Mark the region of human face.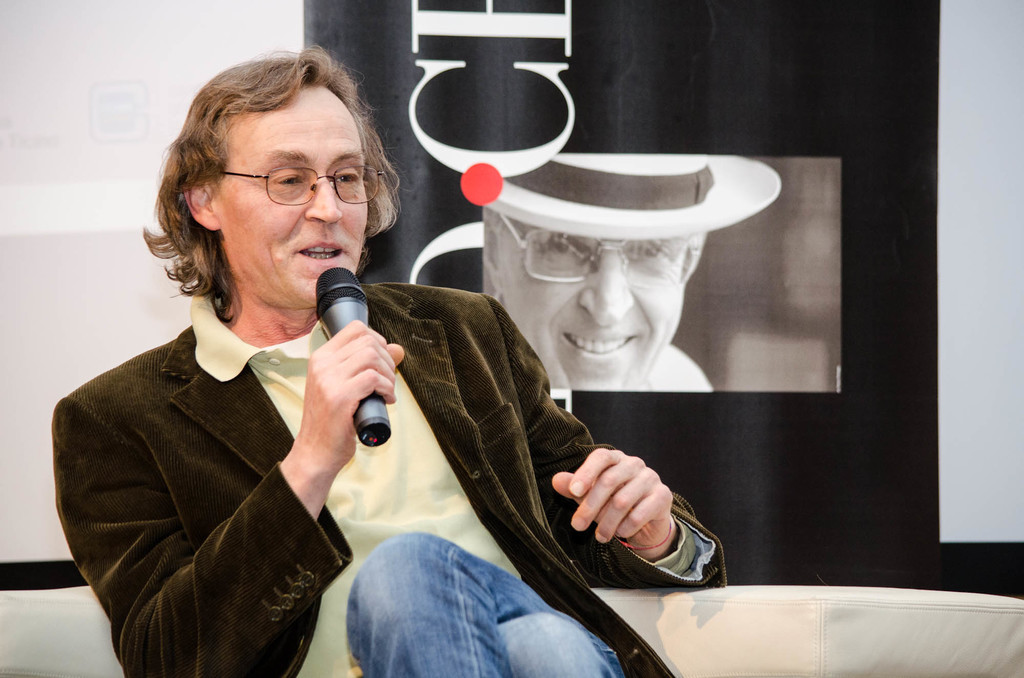
Region: (left=497, top=216, right=689, bottom=390).
